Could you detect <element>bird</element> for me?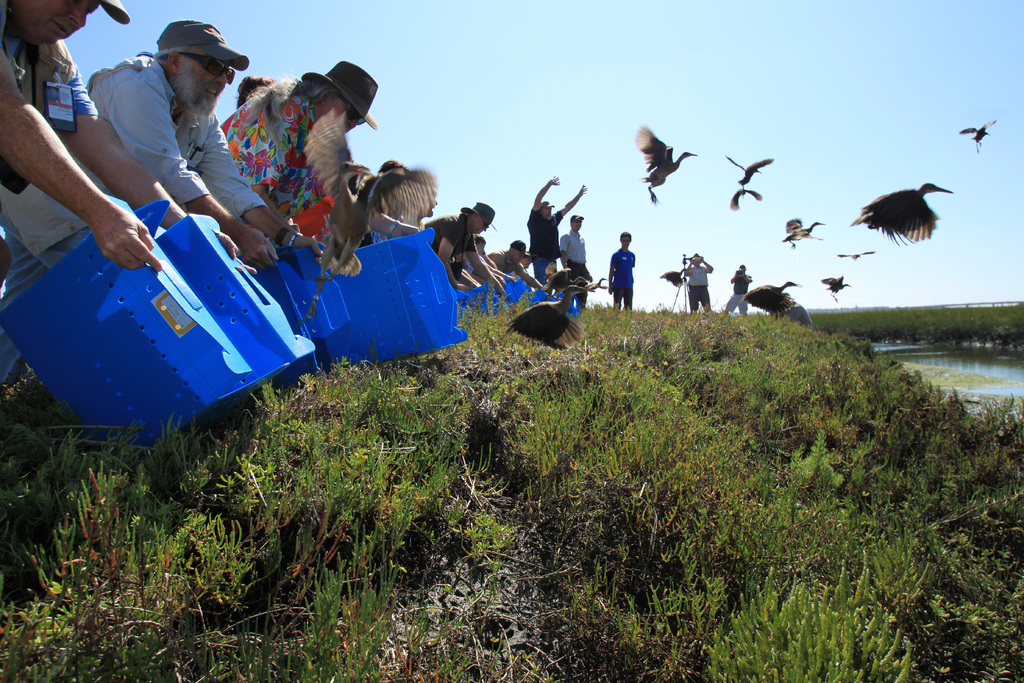
Detection result: box=[725, 186, 764, 210].
